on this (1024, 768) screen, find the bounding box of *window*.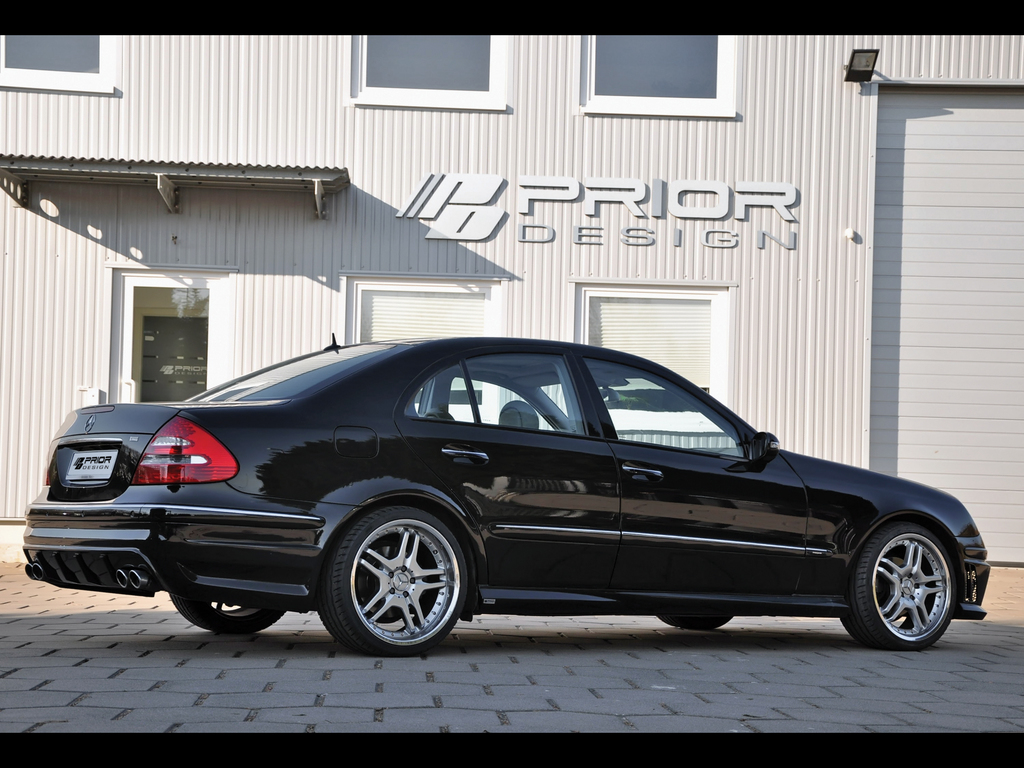
Bounding box: (x1=580, y1=29, x2=735, y2=110).
